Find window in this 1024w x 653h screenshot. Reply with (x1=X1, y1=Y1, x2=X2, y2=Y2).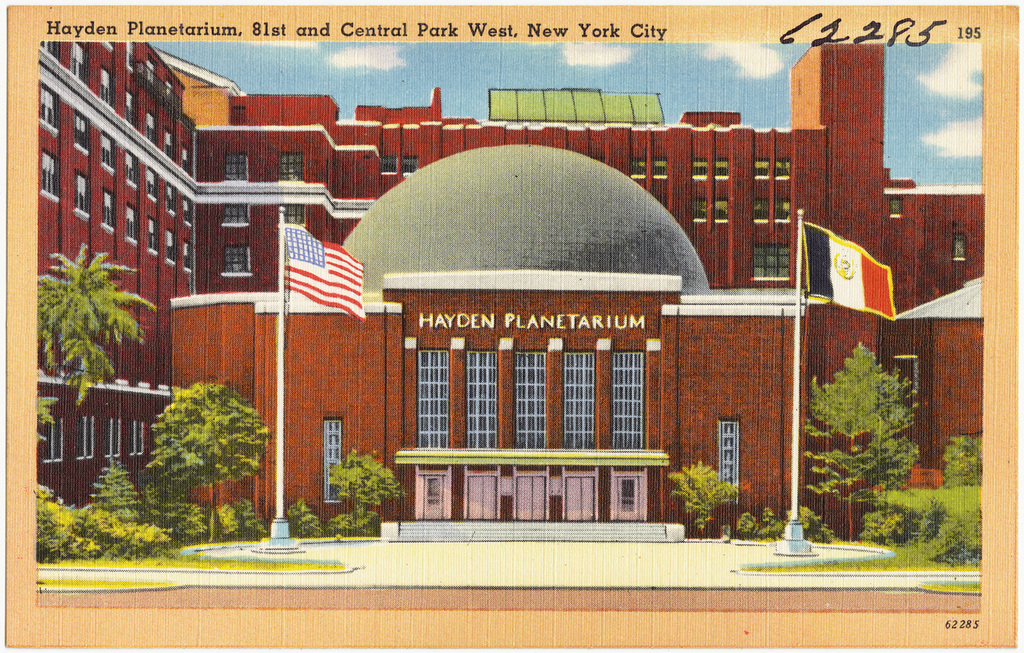
(x1=613, y1=478, x2=641, y2=516).
